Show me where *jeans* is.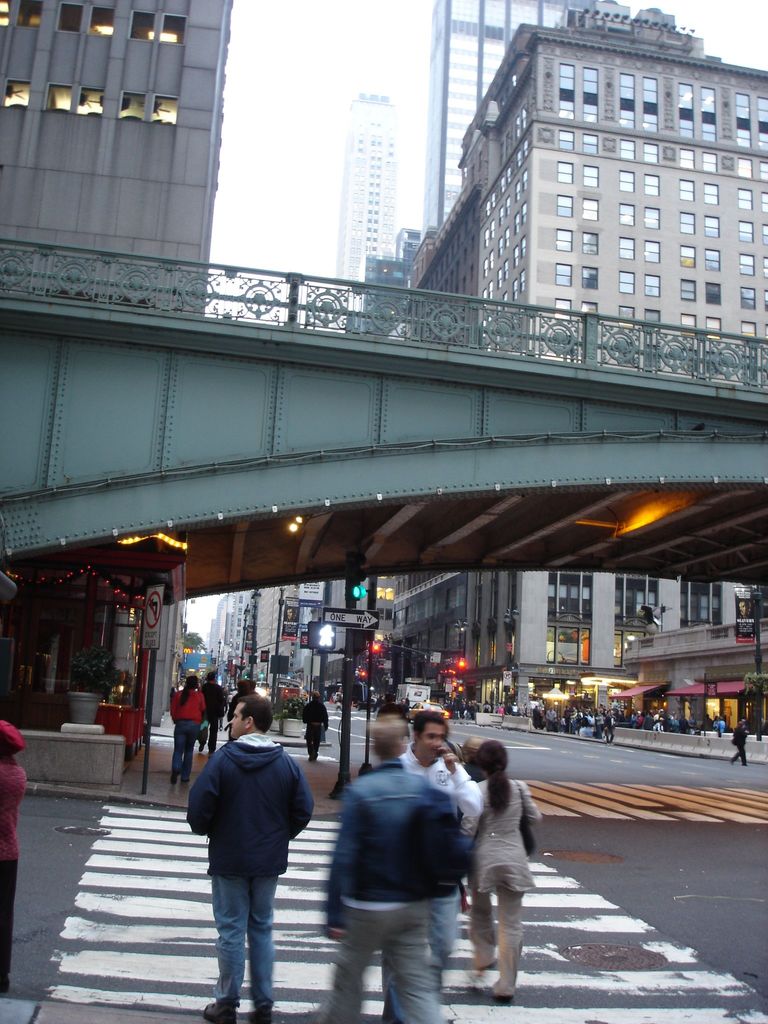
*jeans* is at [200, 869, 286, 1009].
